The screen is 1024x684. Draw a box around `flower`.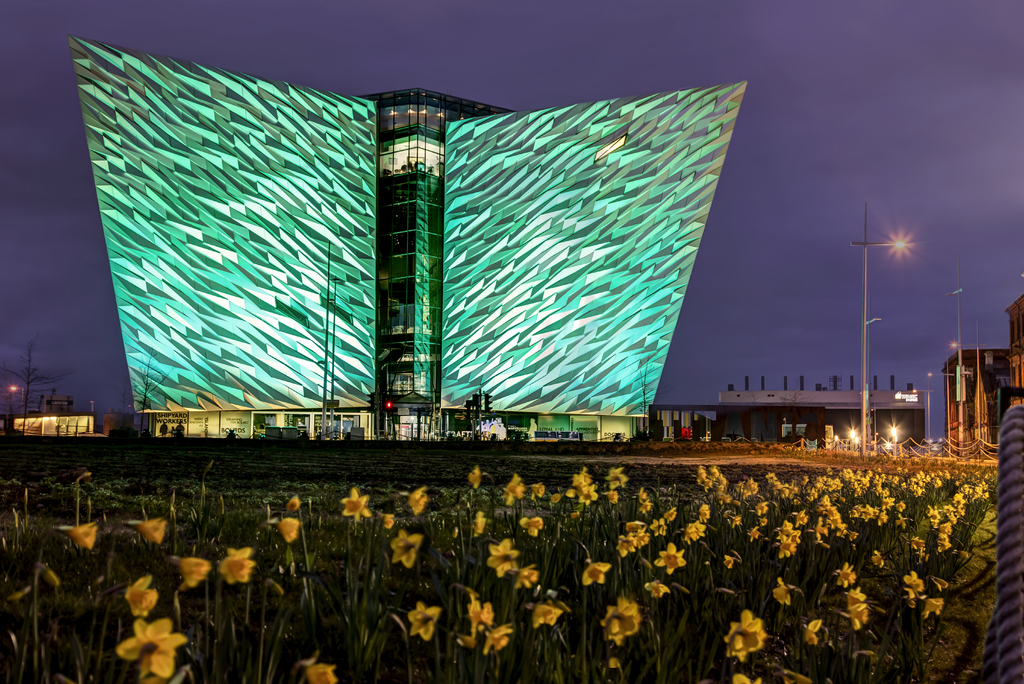
x1=844 y1=587 x2=871 y2=631.
